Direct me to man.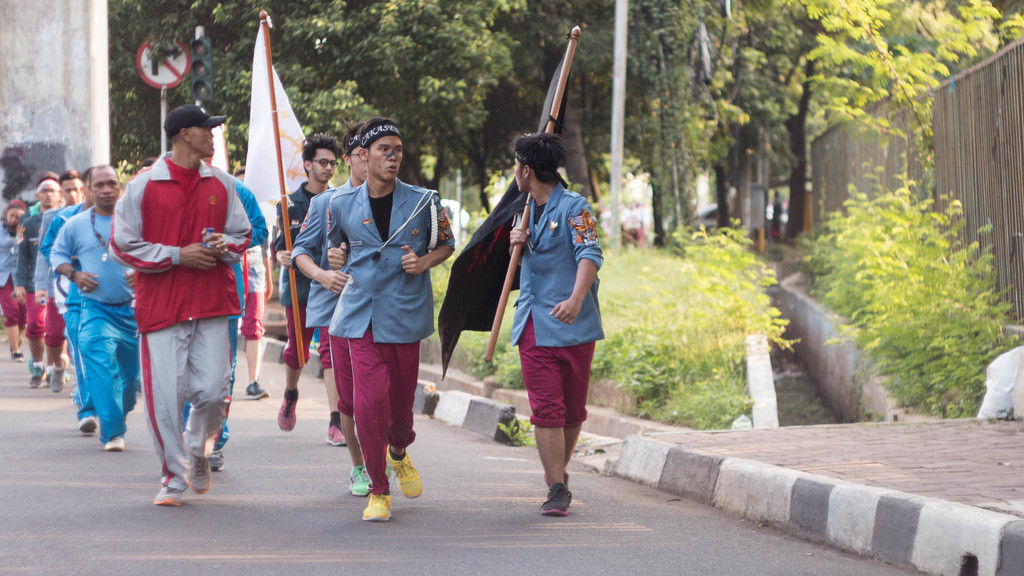
Direction: box=[182, 159, 266, 465].
